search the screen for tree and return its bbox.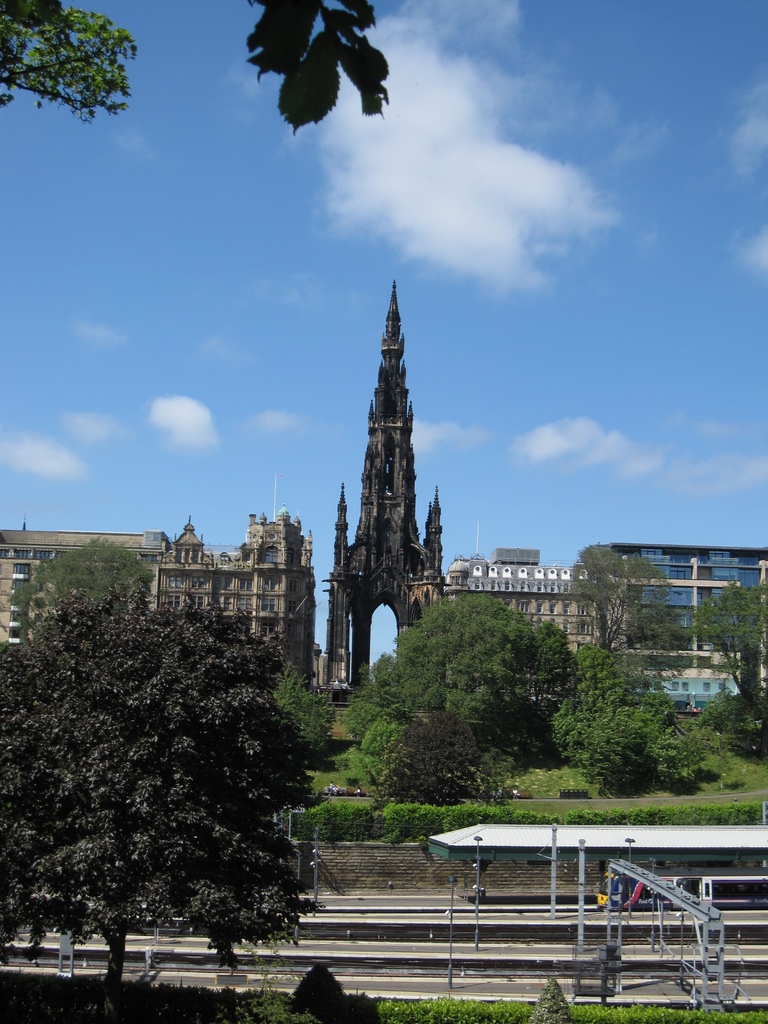
Found: pyautogui.locateOnScreen(13, 569, 336, 961).
